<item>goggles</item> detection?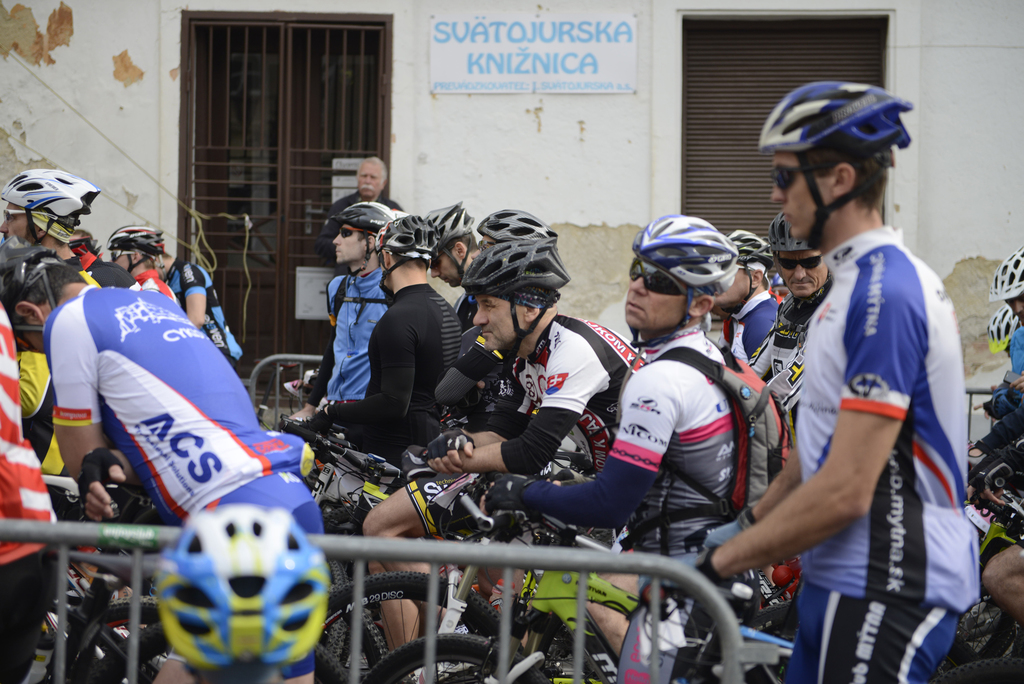
{"x1": 768, "y1": 163, "x2": 828, "y2": 198}
